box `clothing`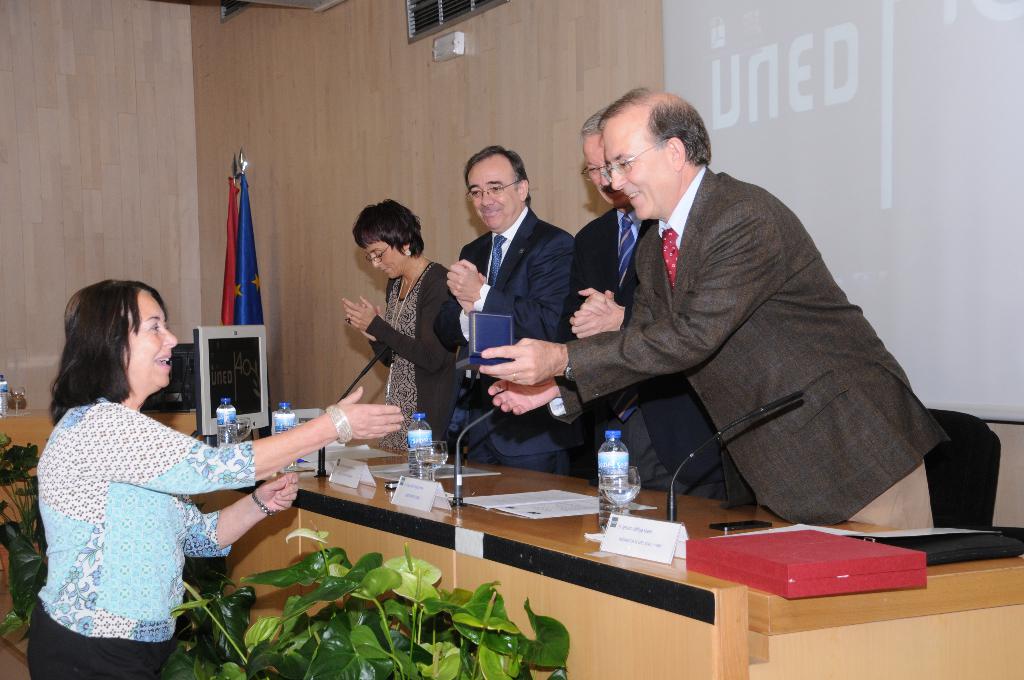
x1=362, y1=259, x2=467, y2=460
